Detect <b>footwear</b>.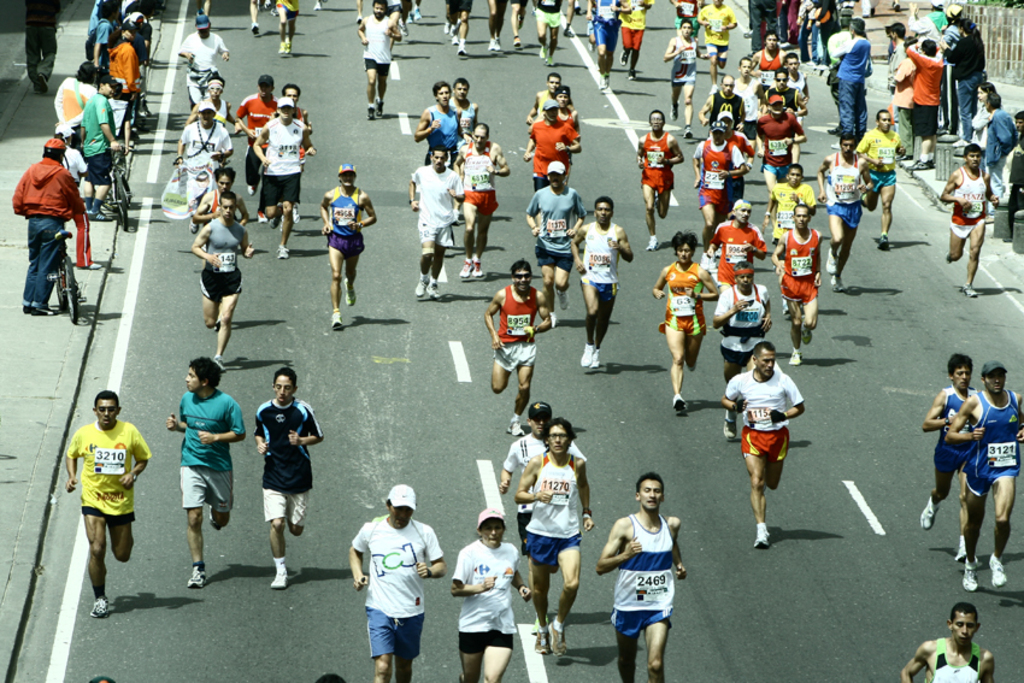
Detected at 248:183:257:195.
